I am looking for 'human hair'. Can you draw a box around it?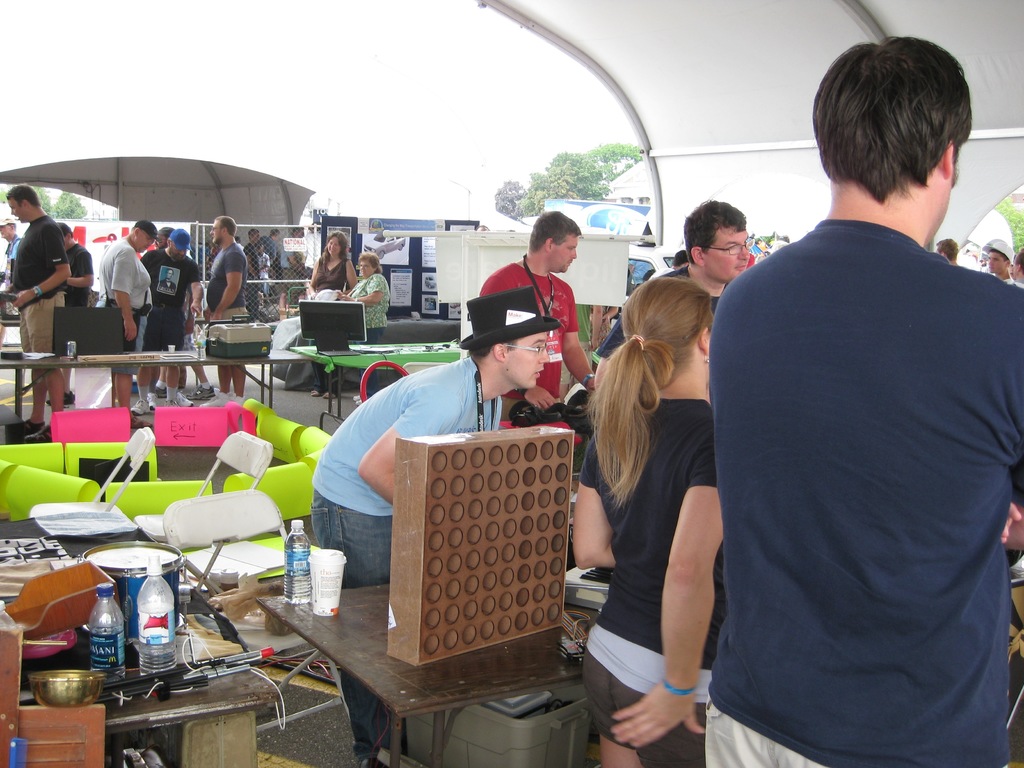
Sure, the bounding box is [988, 249, 1009, 263].
